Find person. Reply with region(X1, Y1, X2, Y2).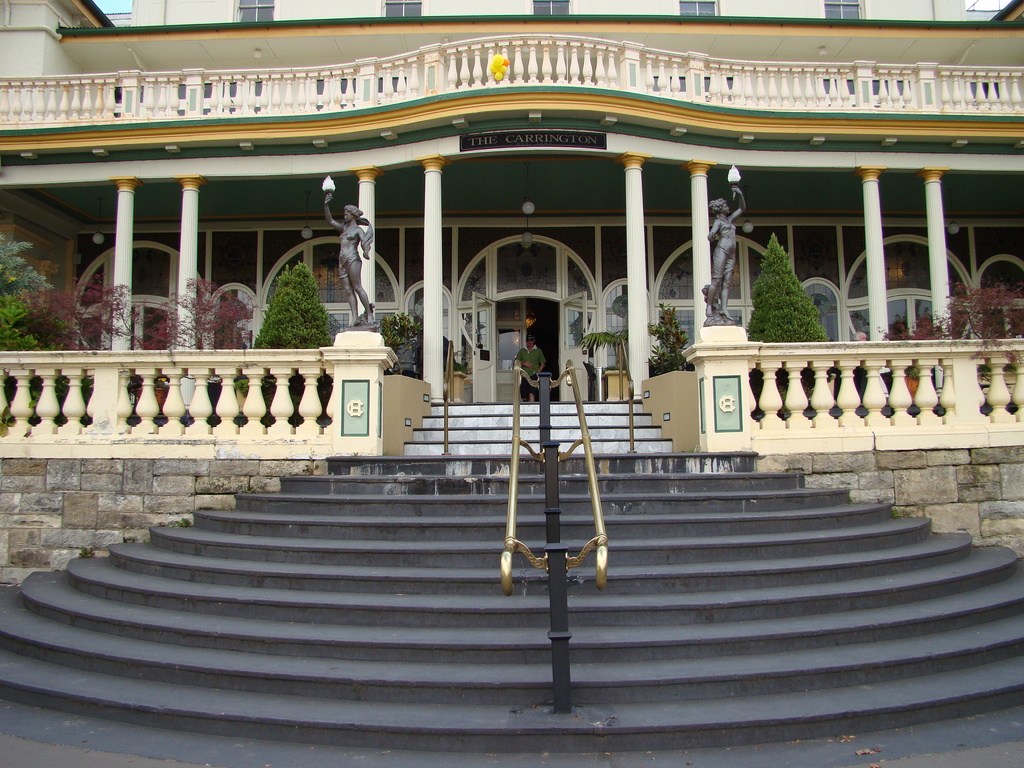
region(514, 332, 547, 403).
